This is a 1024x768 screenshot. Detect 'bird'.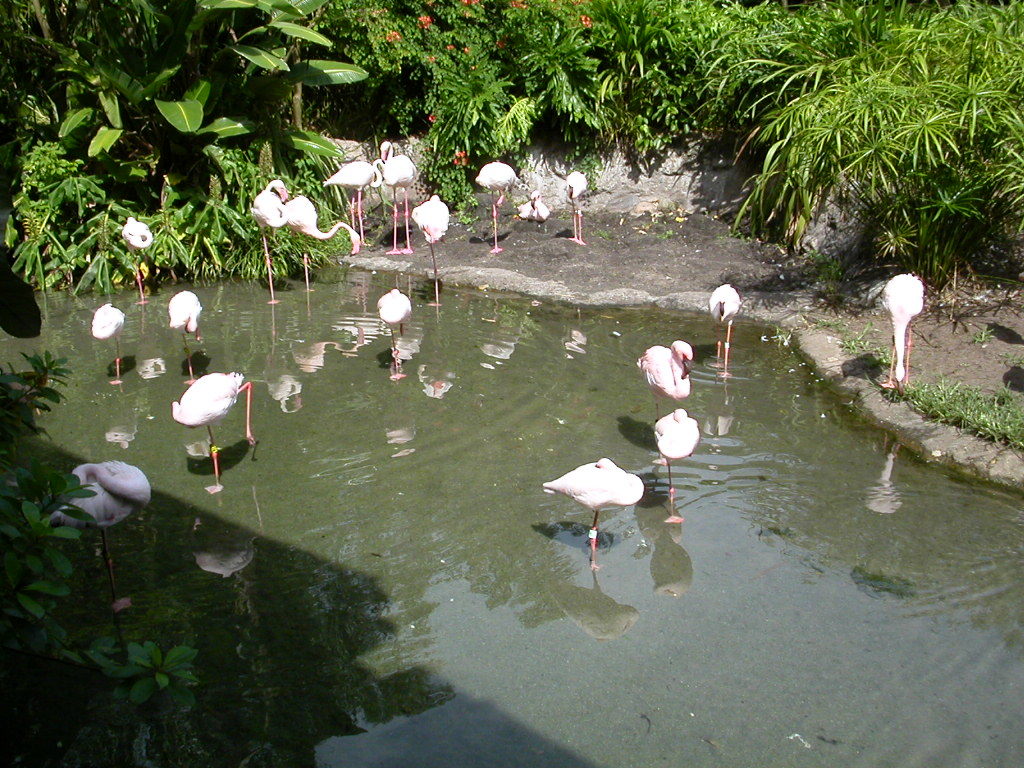
521/165/545/212.
